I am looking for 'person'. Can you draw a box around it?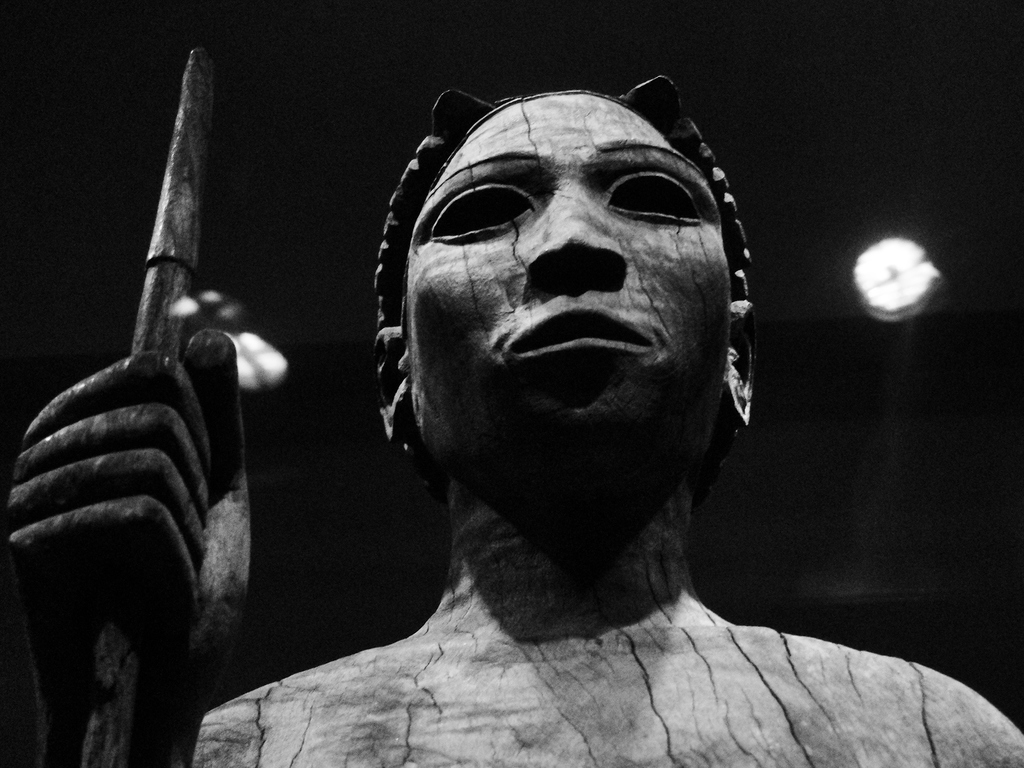
Sure, the bounding box is {"left": 0, "top": 71, "right": 1023, "bottom": 767}.
